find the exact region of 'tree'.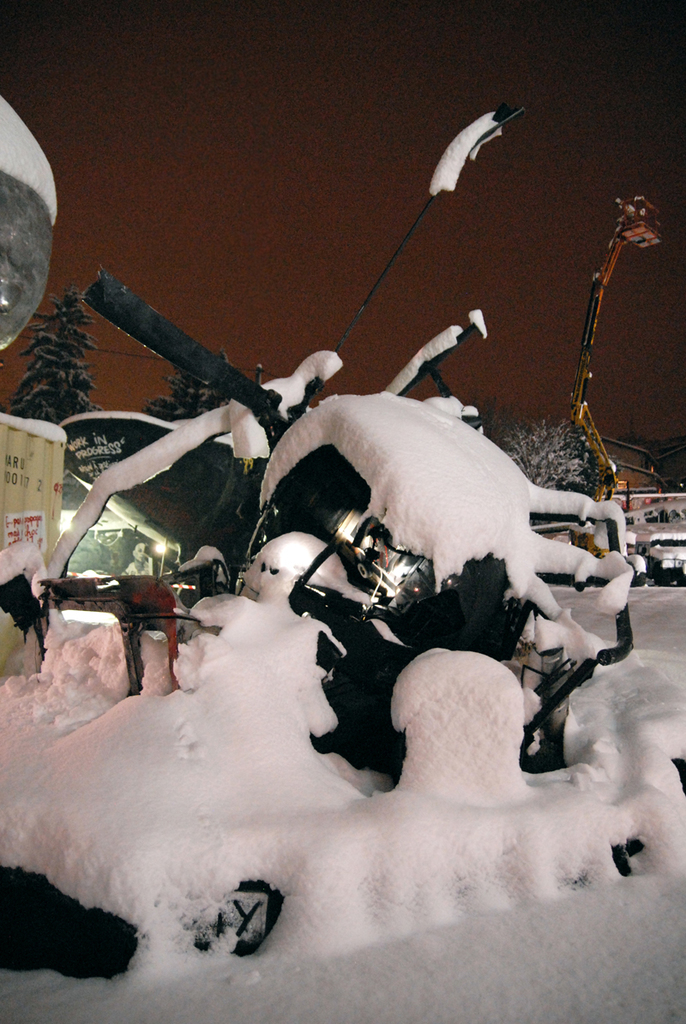
Exact region: pyautogui.locateOnScreen(494, 420, 614, 494).
